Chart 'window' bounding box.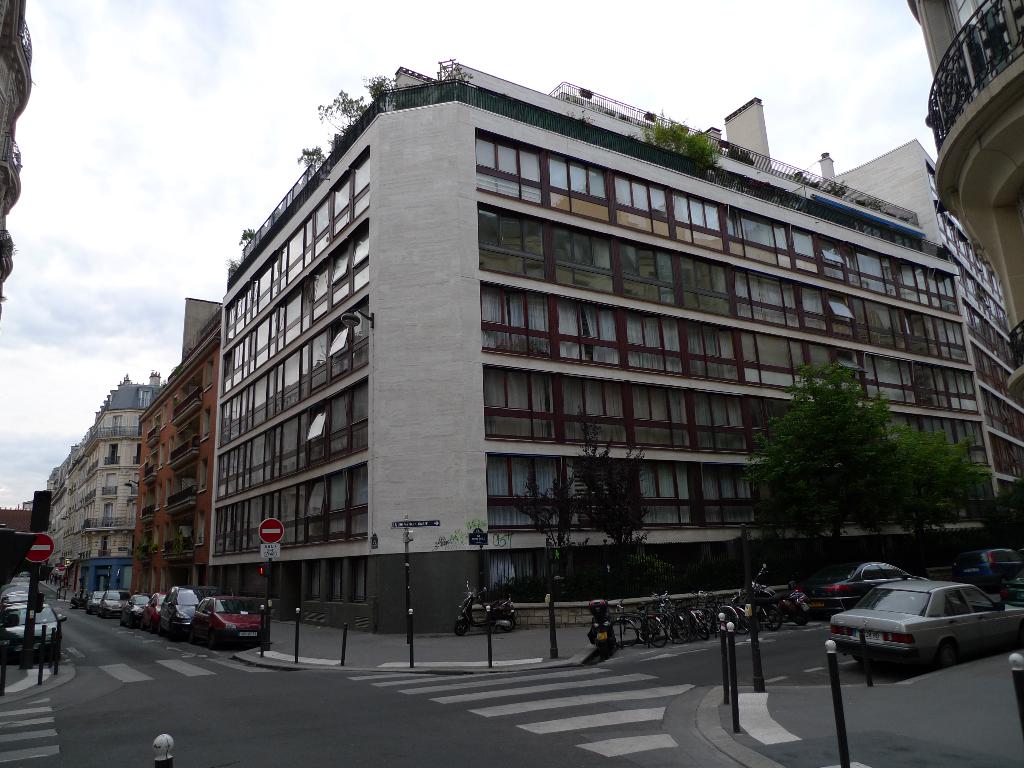
Charted: 559,378,630,447.
